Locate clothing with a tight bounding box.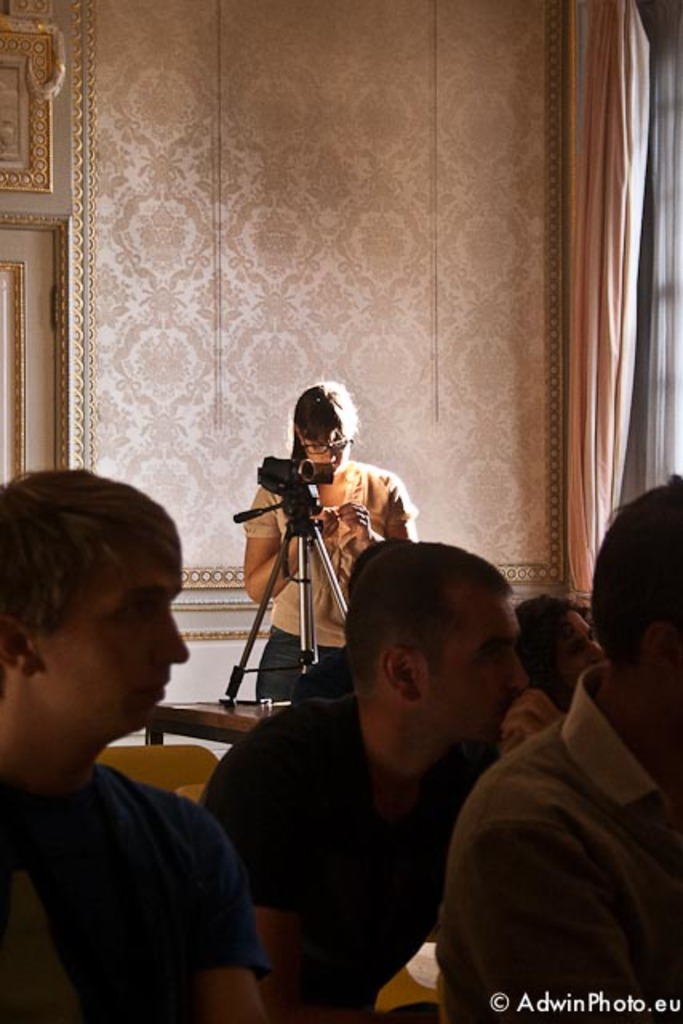
bbox(205, 653, 544, 1003).
